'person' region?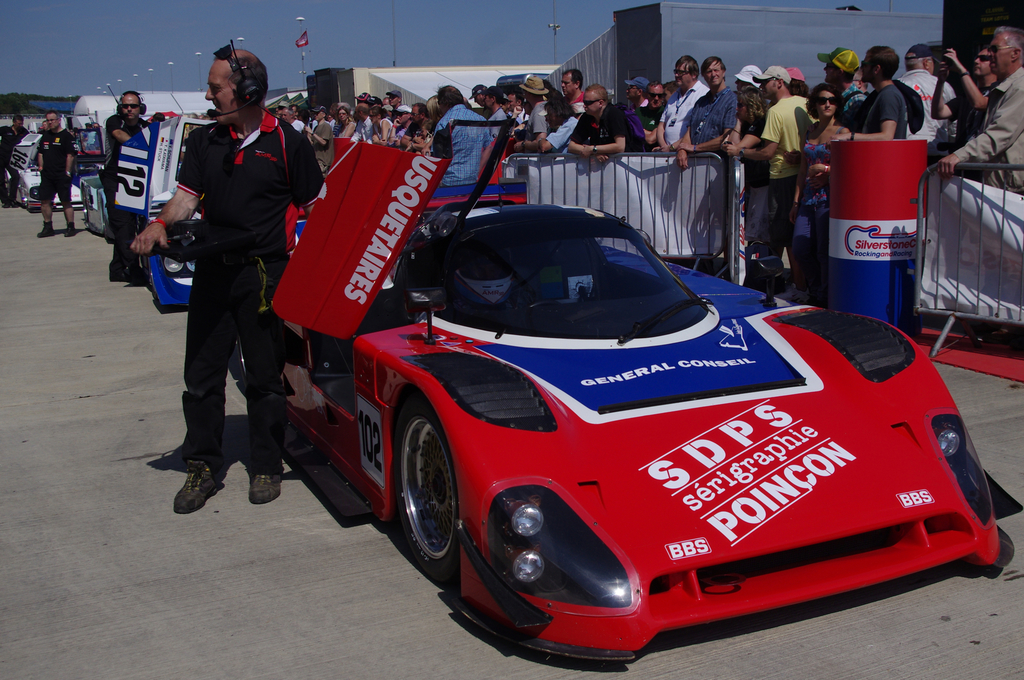
31 108 79 239
